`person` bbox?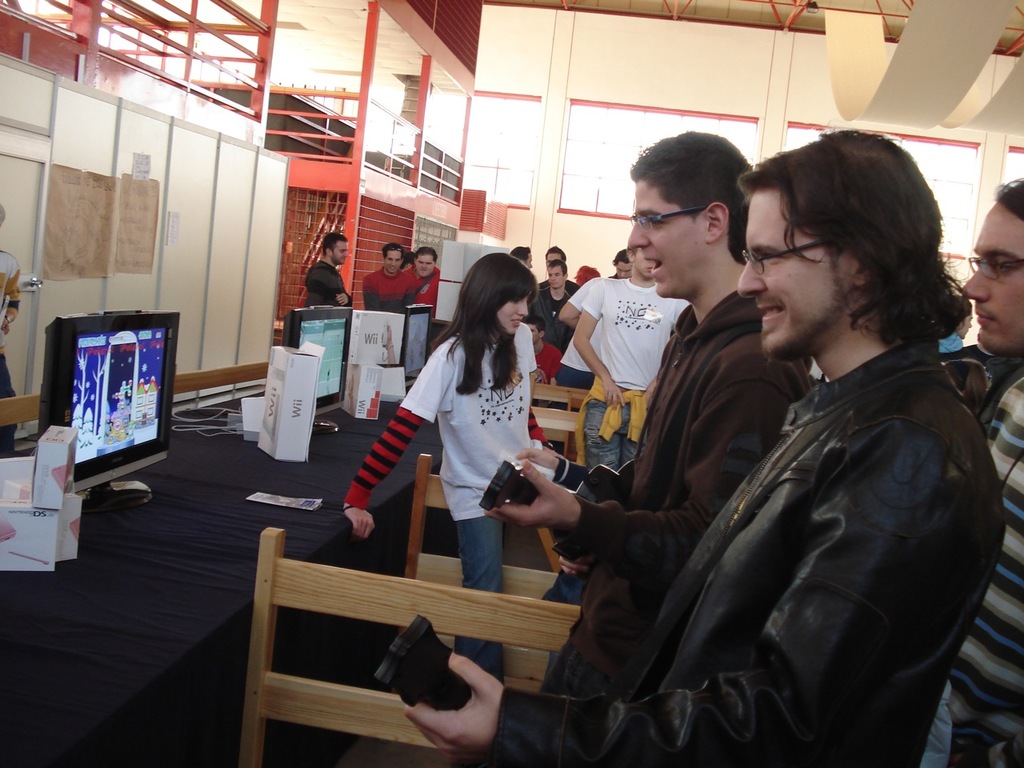
bbox=(358, 243, 408, 314)
